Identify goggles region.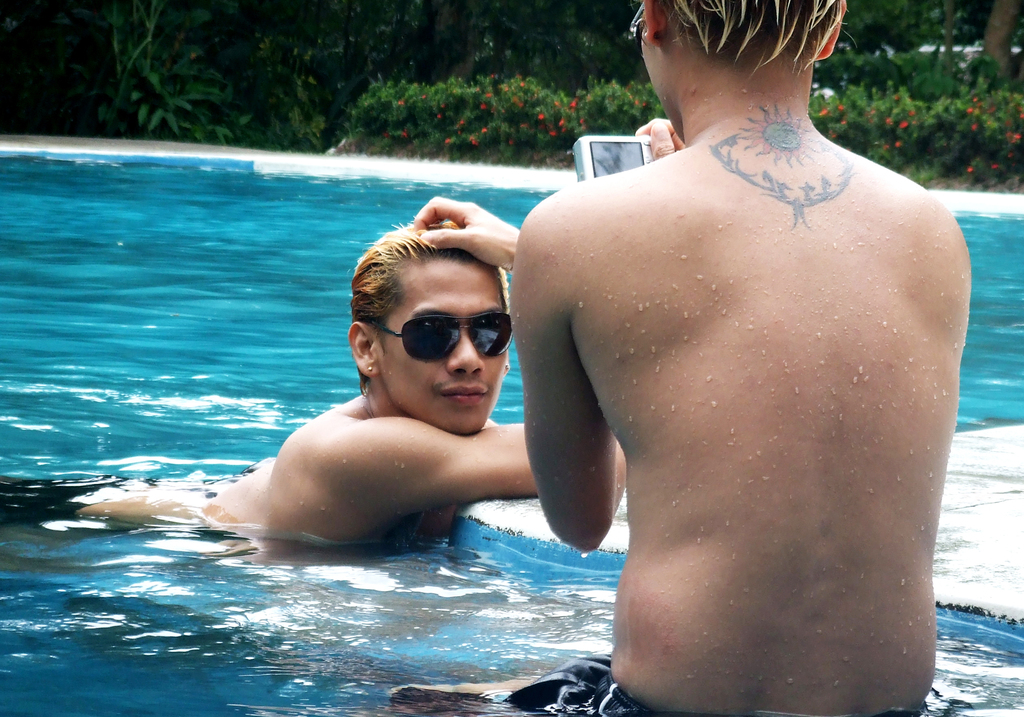
Region: locate(628, 3, 646, 51).
